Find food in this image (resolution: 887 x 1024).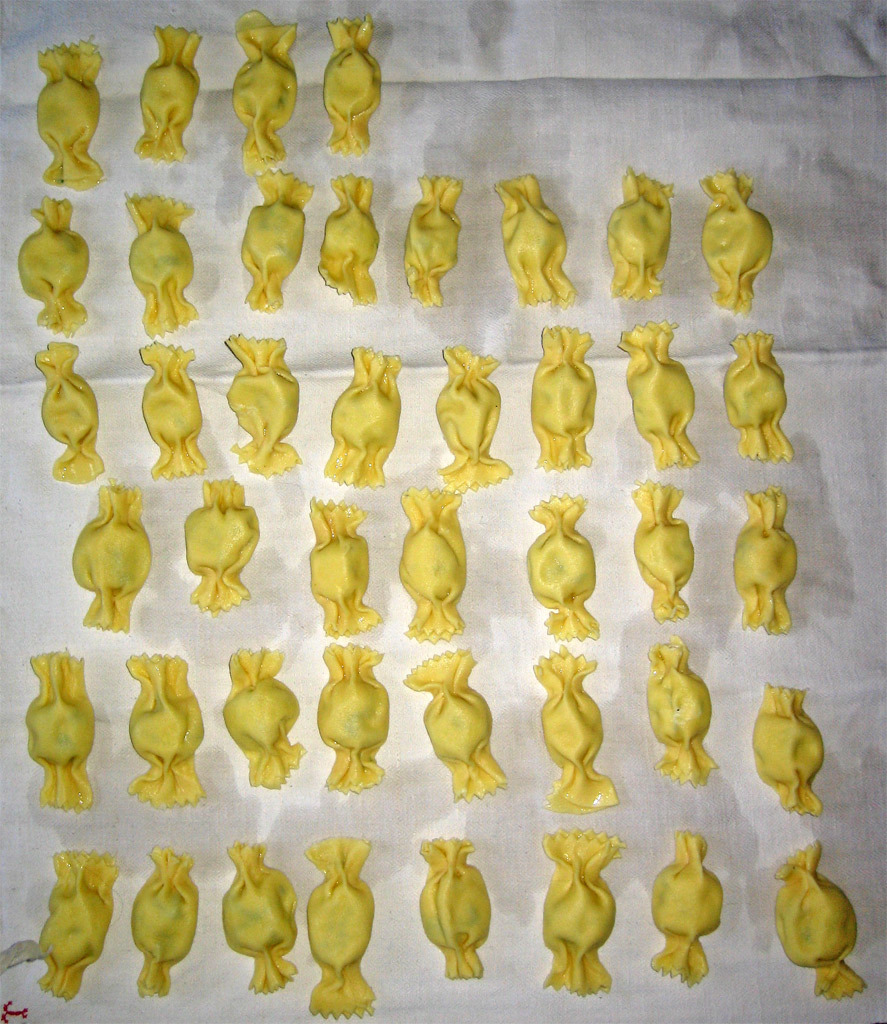
pyautogui.locateOnScreen(323, 344, 402, 489).
